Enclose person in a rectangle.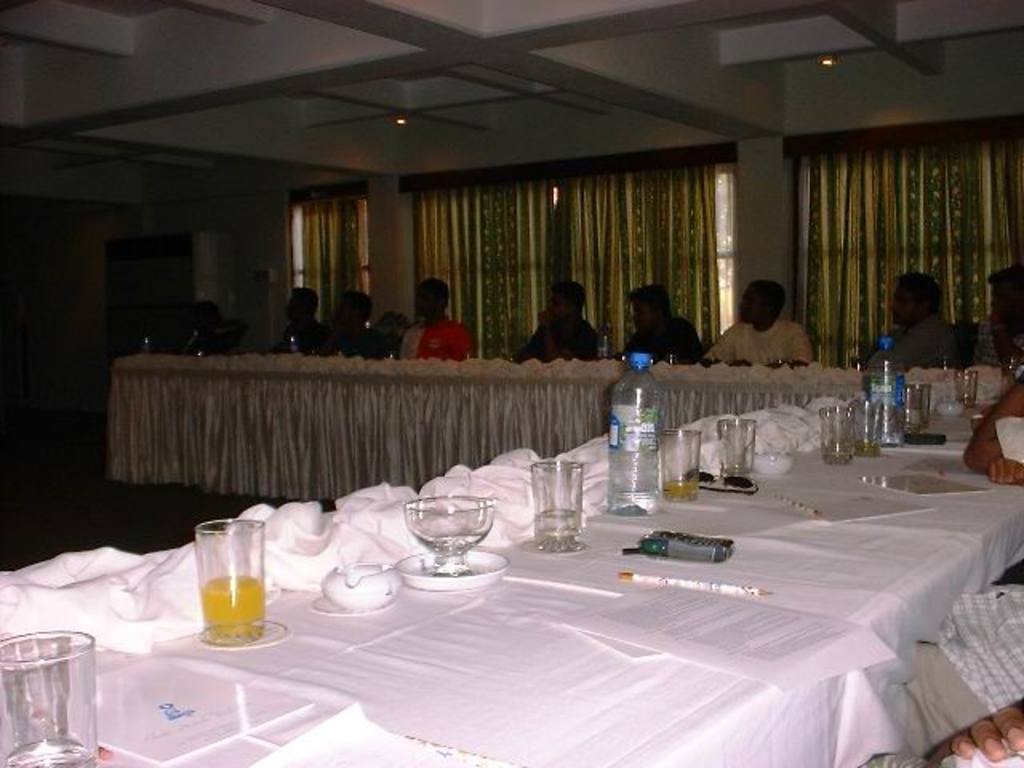
detection(510, 277, 600, 354).
